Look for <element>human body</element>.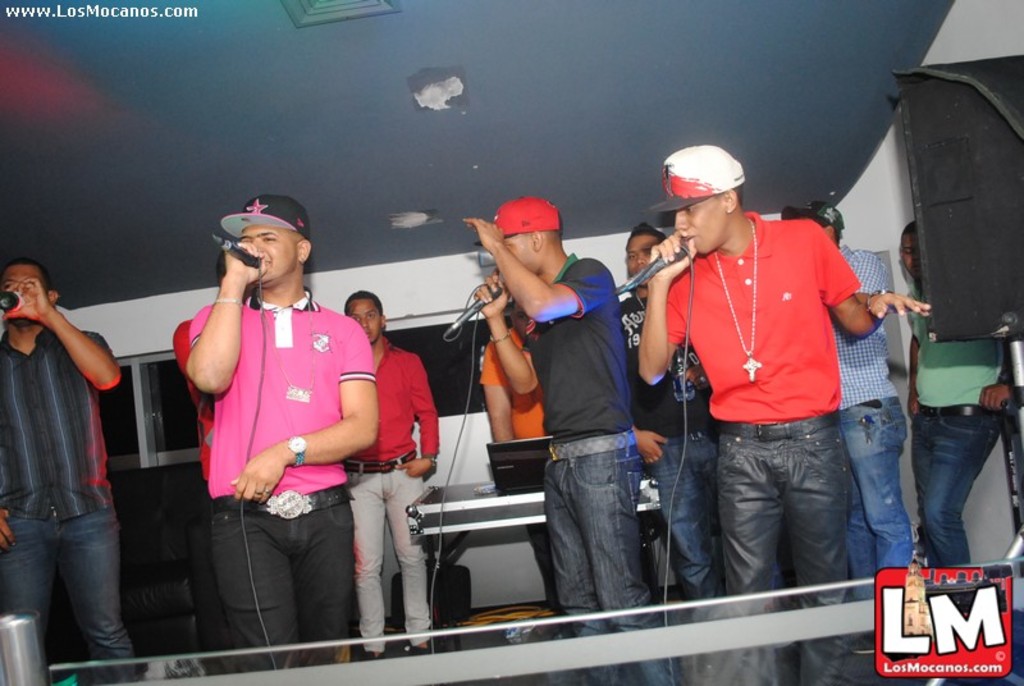
Found: (1, 278, 127, 677).
